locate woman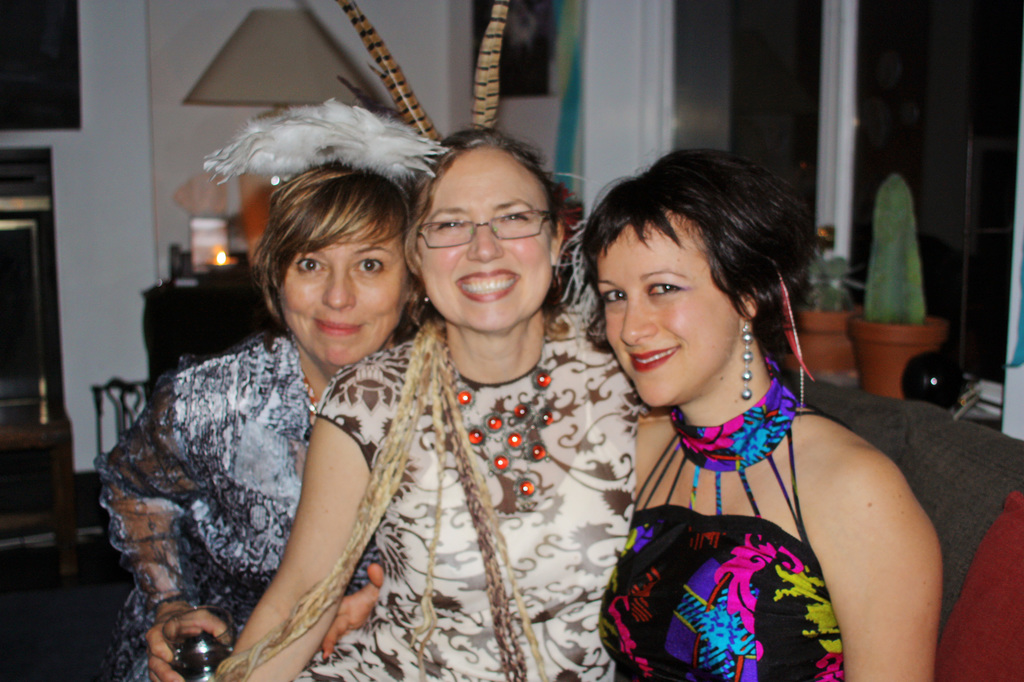
(x1=211, y1=113, x2=644, y2=681)
